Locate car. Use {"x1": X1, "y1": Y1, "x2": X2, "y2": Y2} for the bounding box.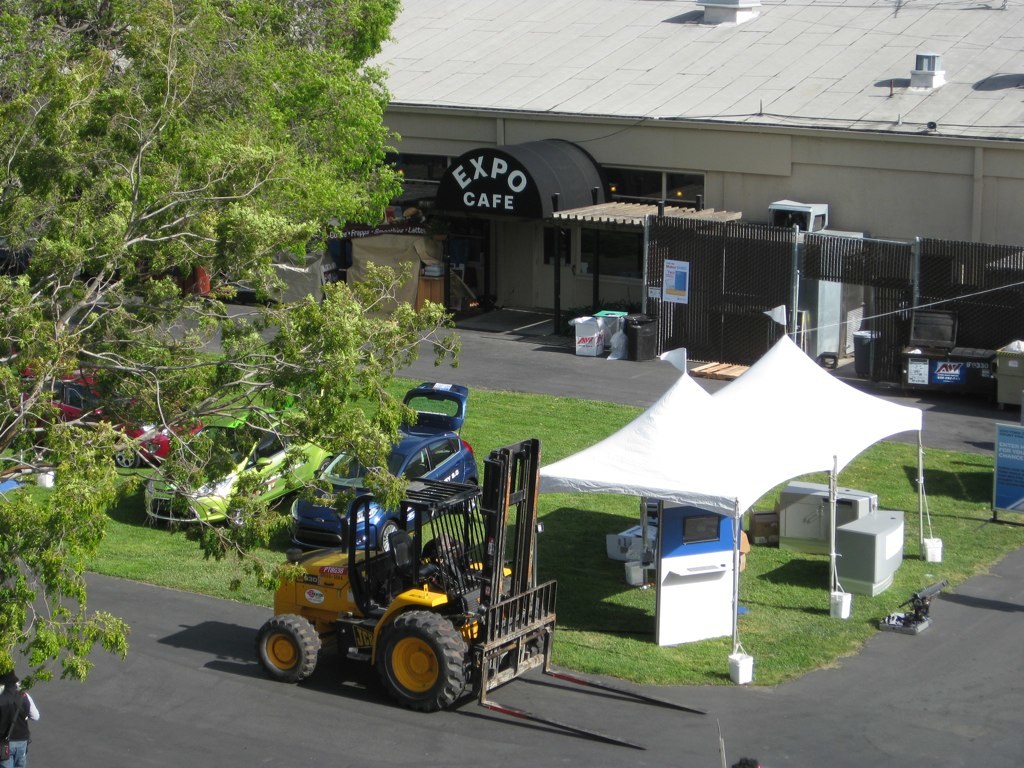
{"x1": 9, "y1": 348, "x2": 205, "y2": 468}.
